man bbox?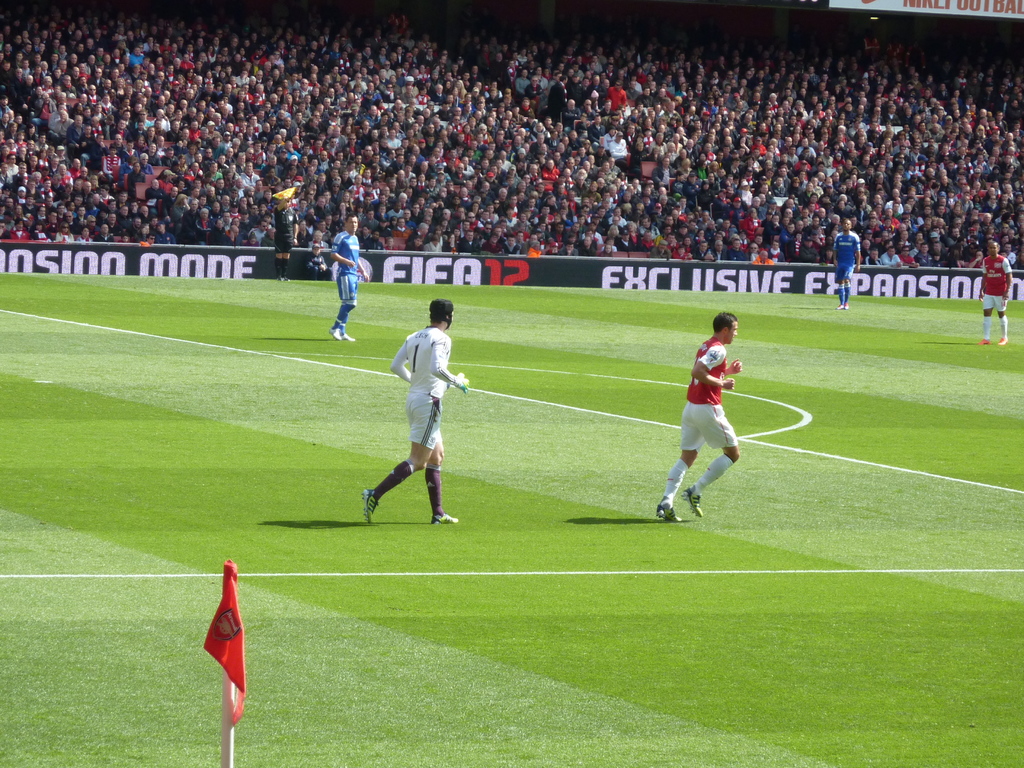
box=[979, 243, 1007, 347]
